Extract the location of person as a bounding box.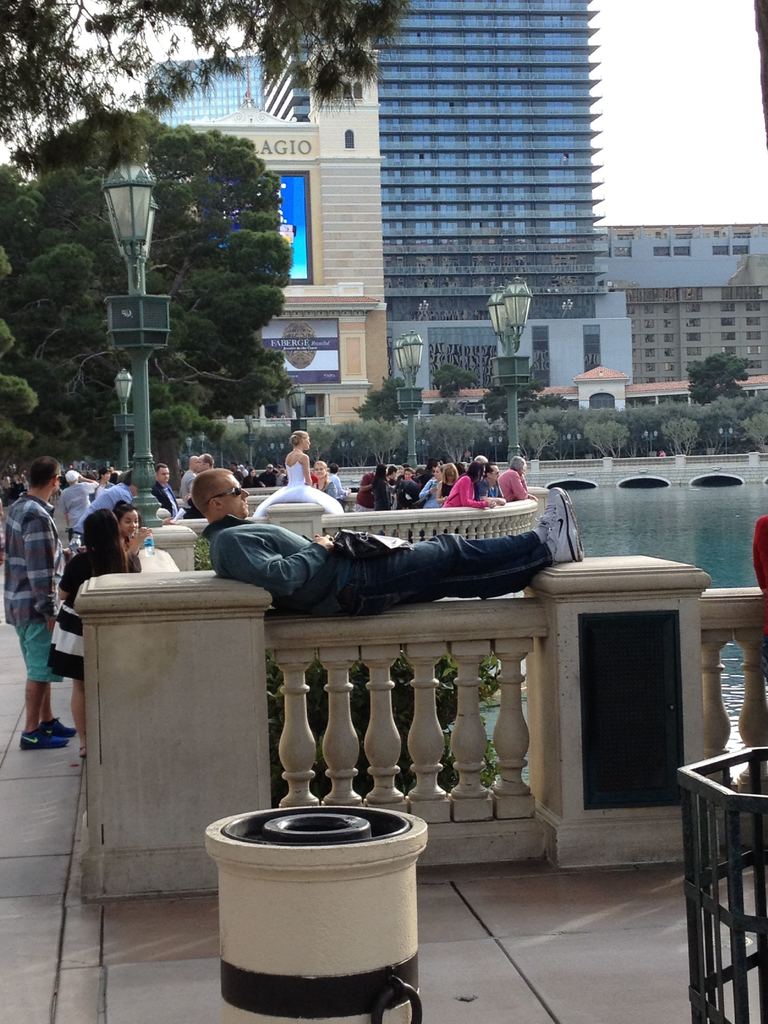
crop(149, 460, 184, 517).
